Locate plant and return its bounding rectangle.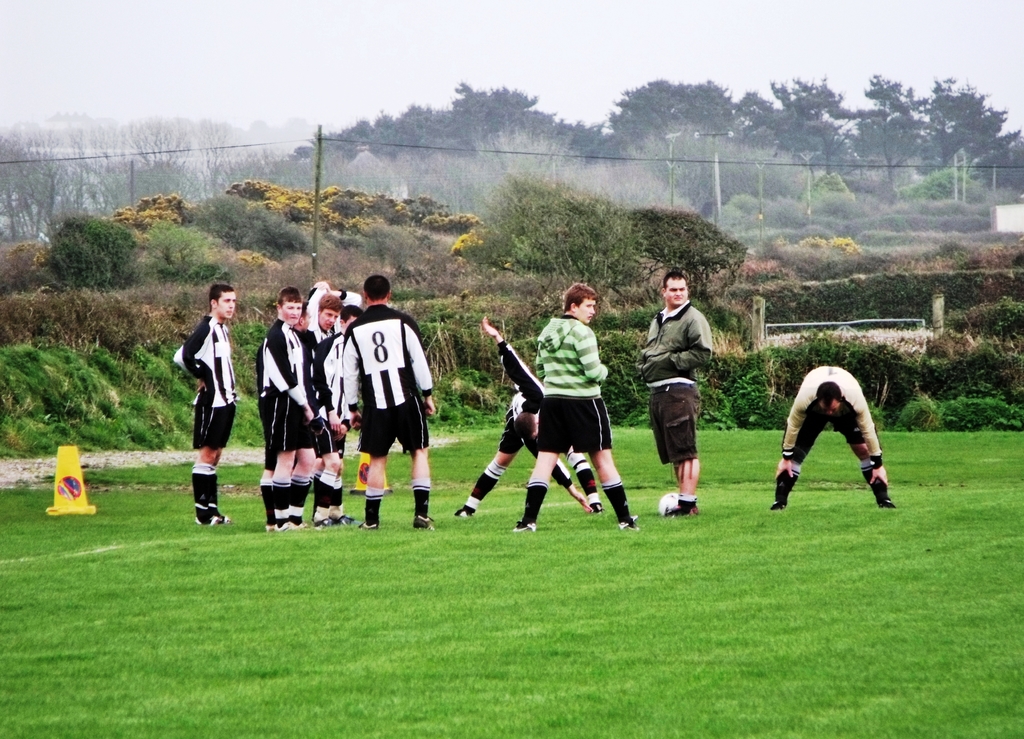
detection(714, 304, 756, 342).
